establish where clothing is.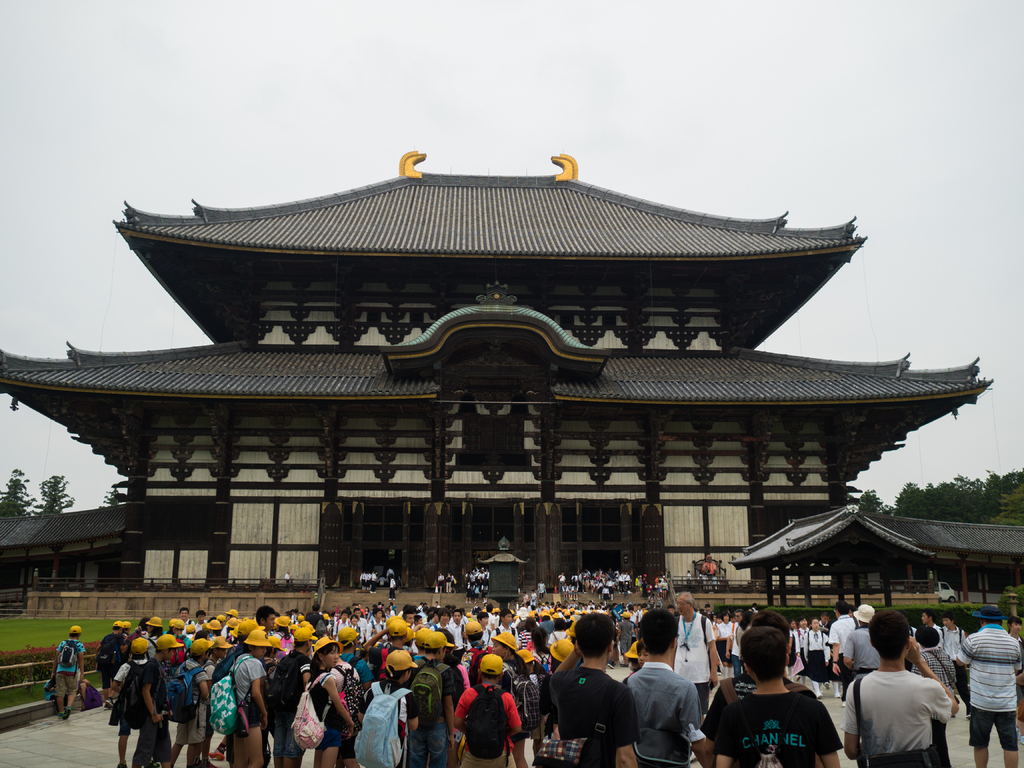
Established at box(716, 621, 730, 662).
